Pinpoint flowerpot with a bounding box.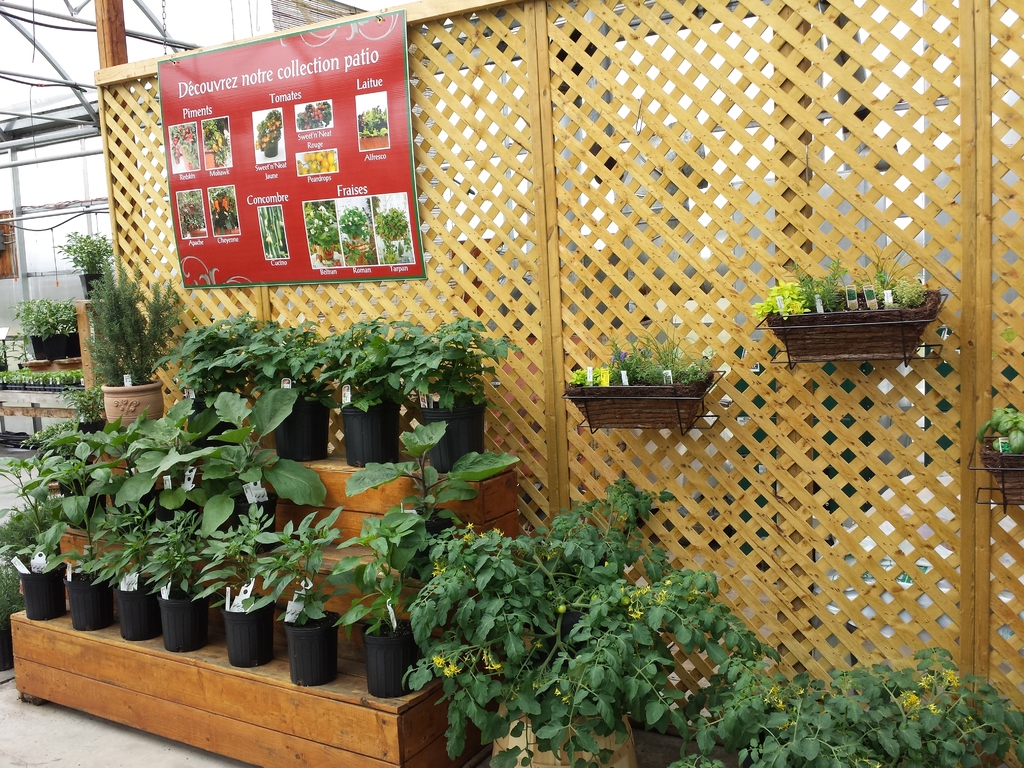
x1=116 y1=573 x2=156 y2=648.
